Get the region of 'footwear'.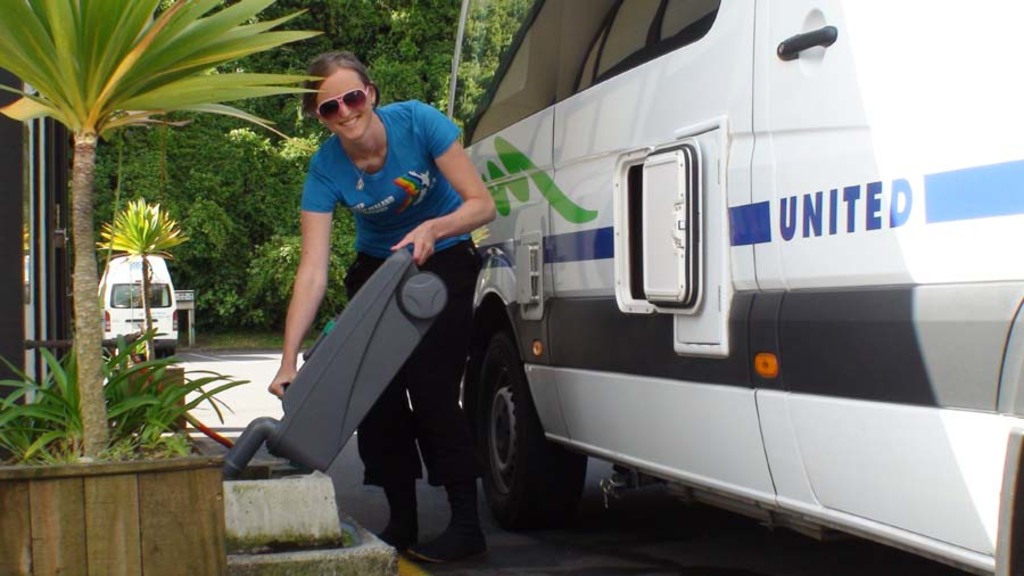
<region>374, 500, 416, 553</region>.
